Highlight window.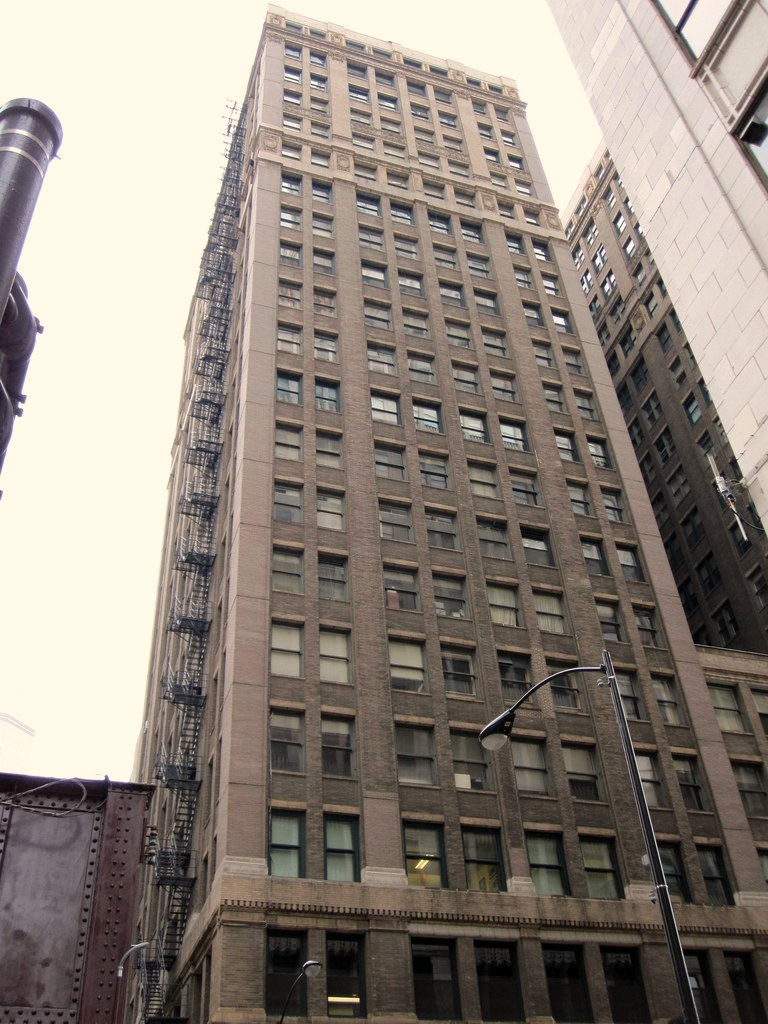
Highlighted region: BBox(649, 0, 729, 59).
